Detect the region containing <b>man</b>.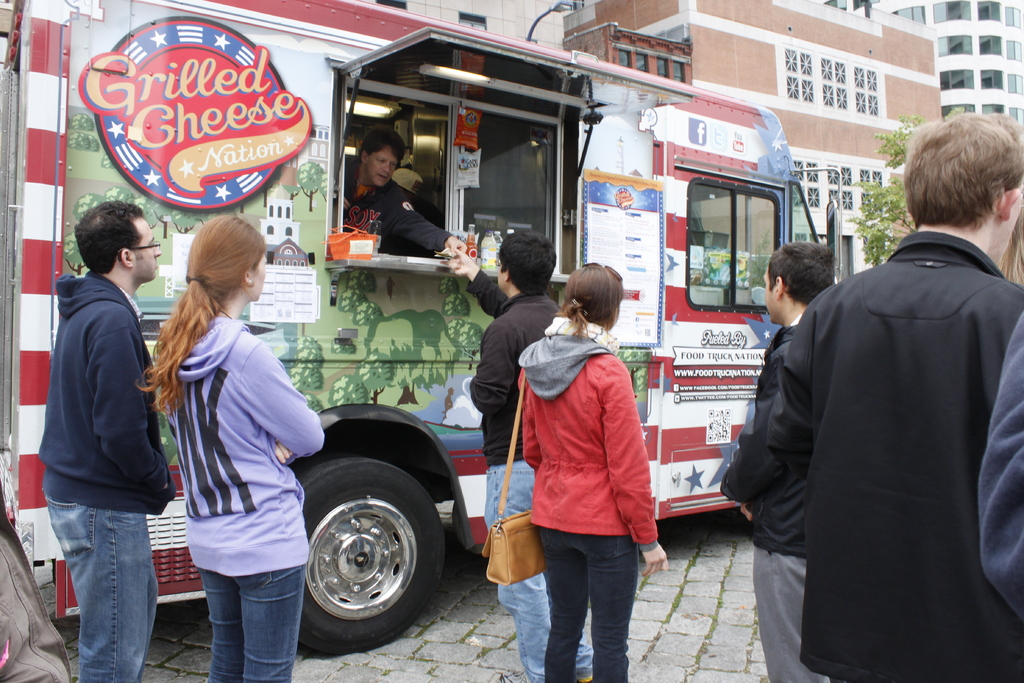
Rect(717, 241, 834, 682).
